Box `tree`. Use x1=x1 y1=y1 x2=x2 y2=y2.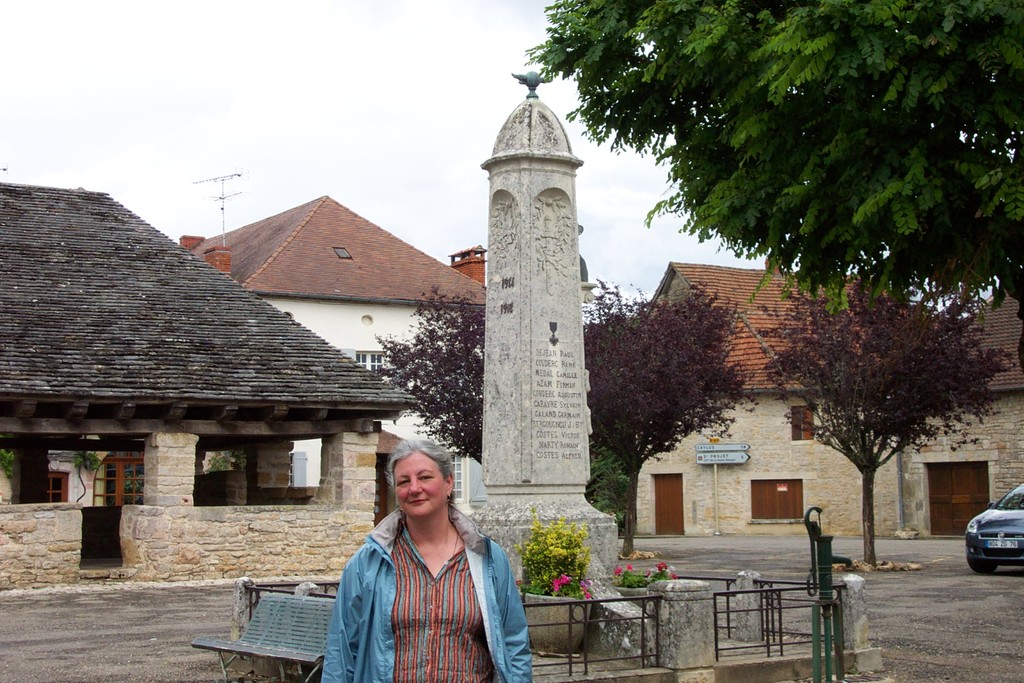
x1=381 y1=267 x2=762 y2=462.
